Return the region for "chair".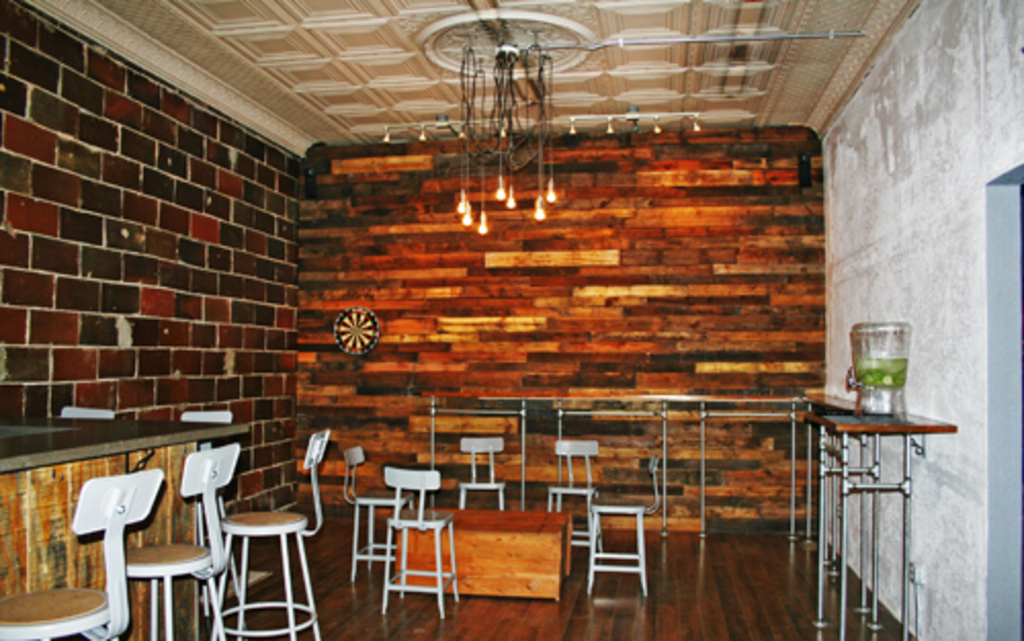
Rect(217, 428, 328, 639).
